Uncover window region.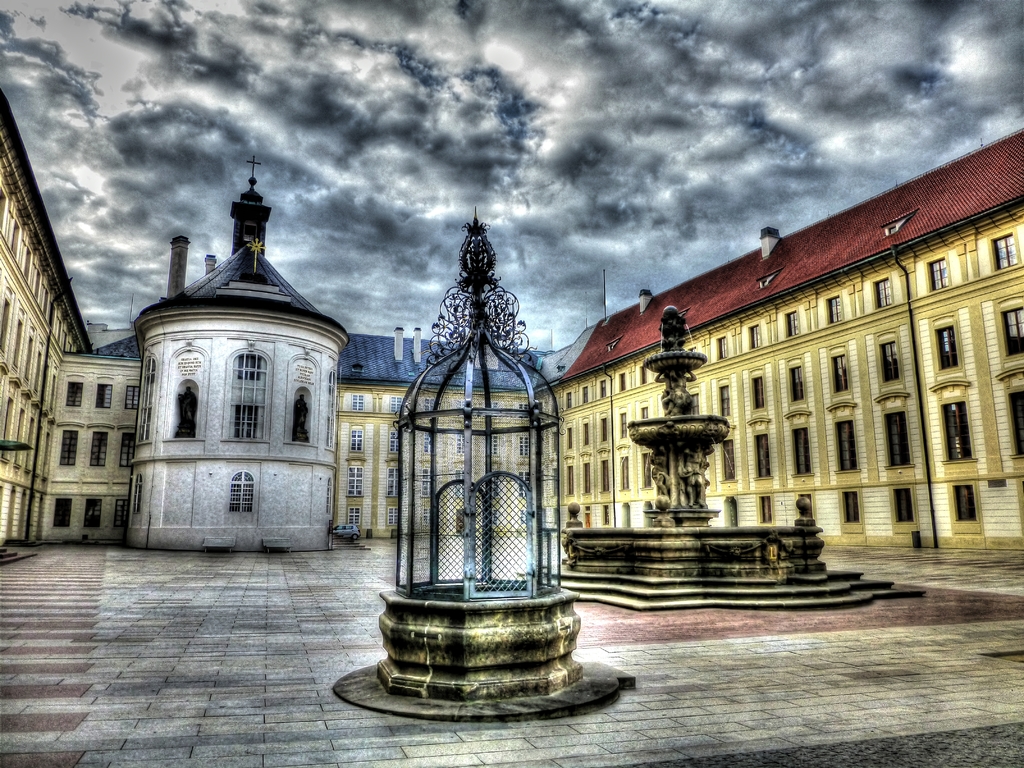
Uncovered: bbox=[758, 497, 774, 527].
